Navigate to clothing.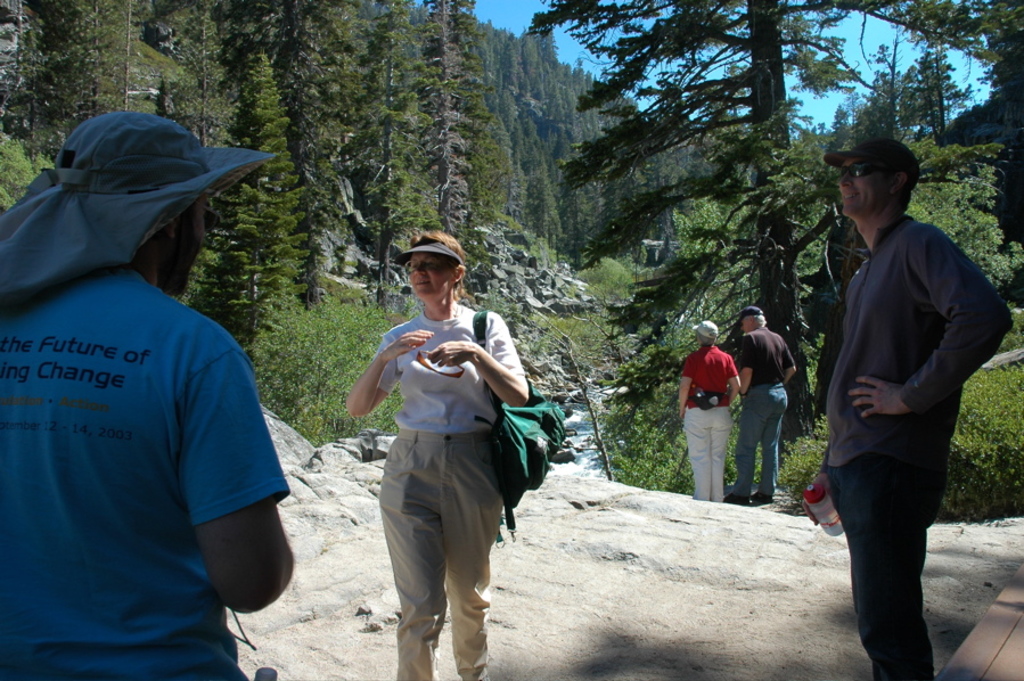
Navigation target: left=21, top=109, right=285, bottom=667.
